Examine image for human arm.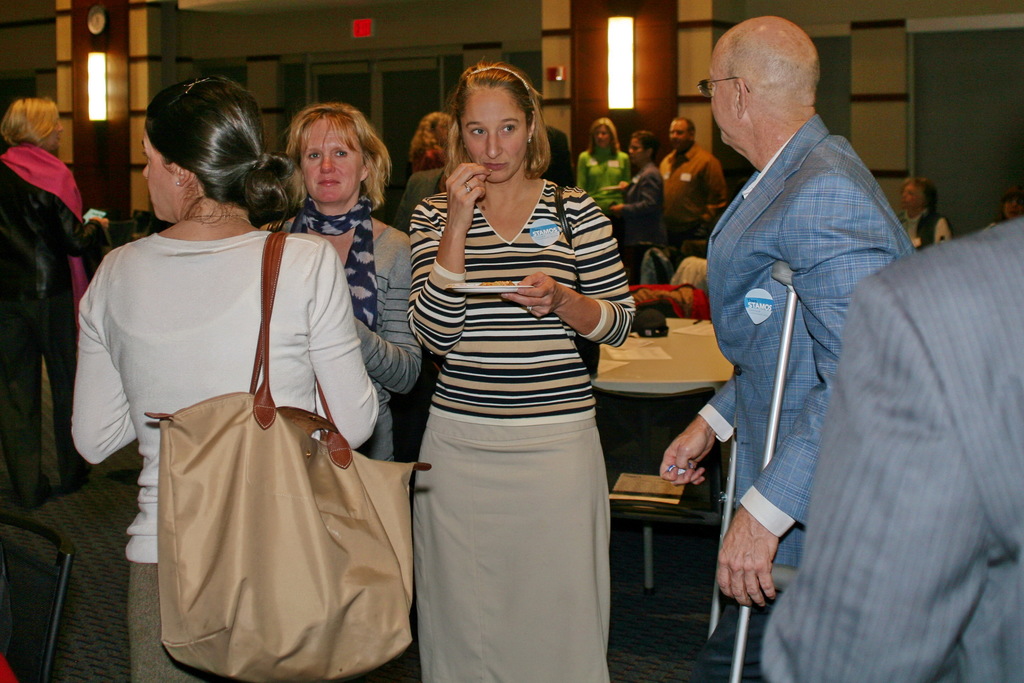
Examination result: <box>504,190,635,350</box>.
